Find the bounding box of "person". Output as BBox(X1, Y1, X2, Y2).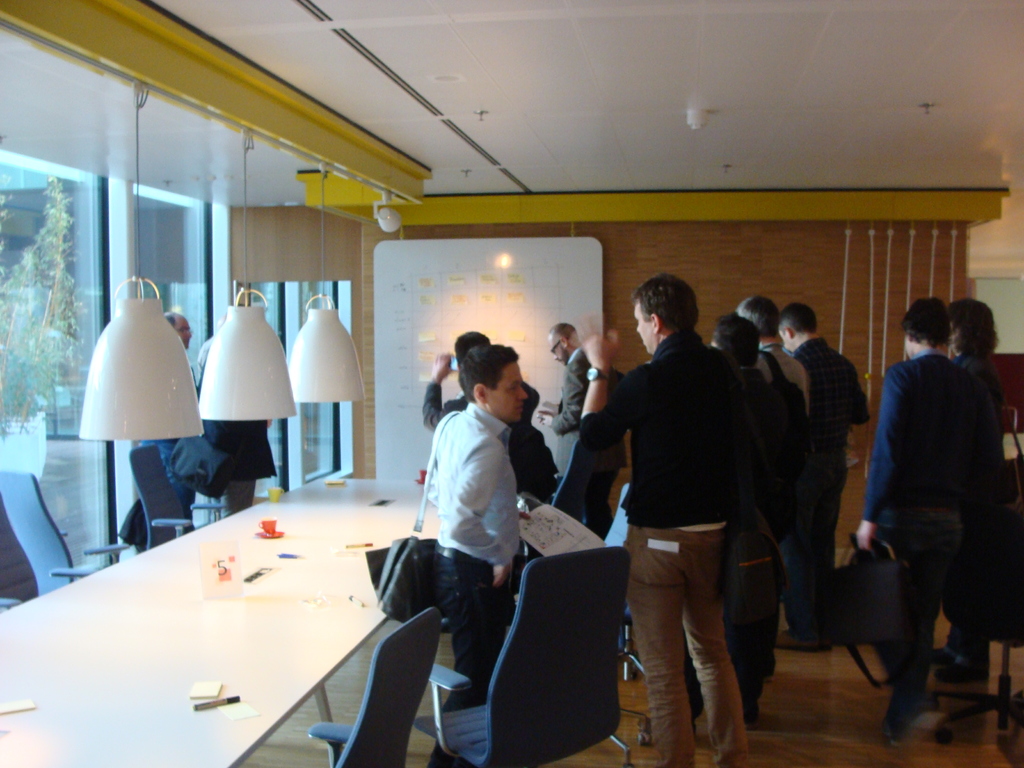
BBox(736, 292, 808, 416).
